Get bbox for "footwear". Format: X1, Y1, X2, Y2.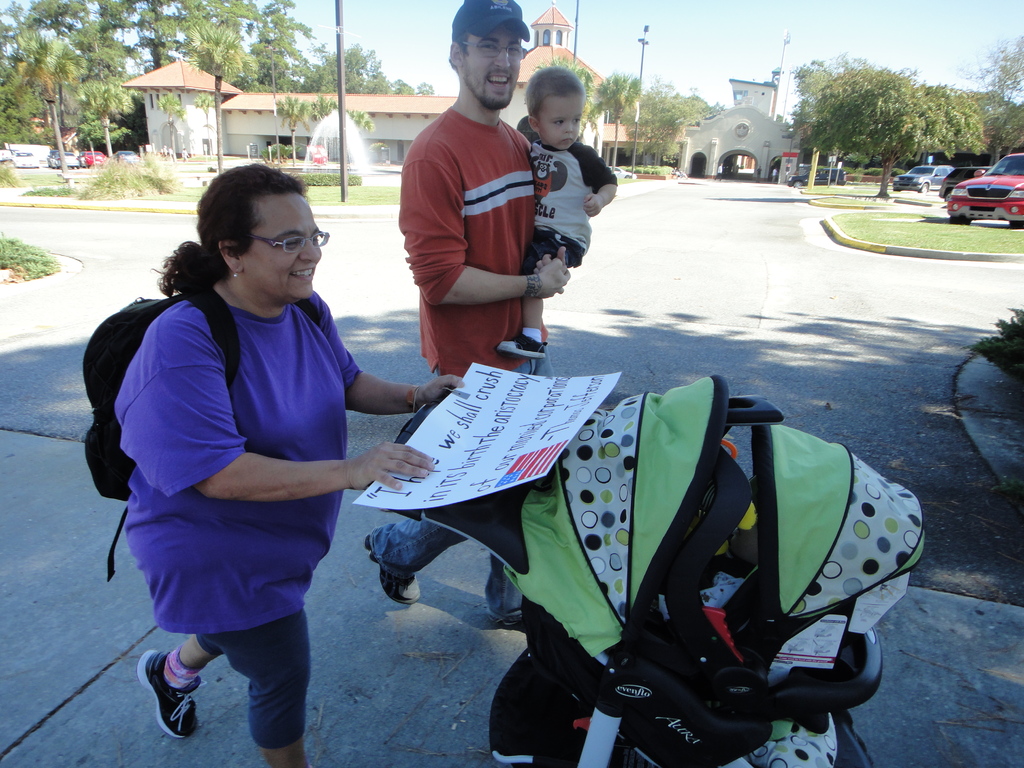
478, 604, 531, 627.
